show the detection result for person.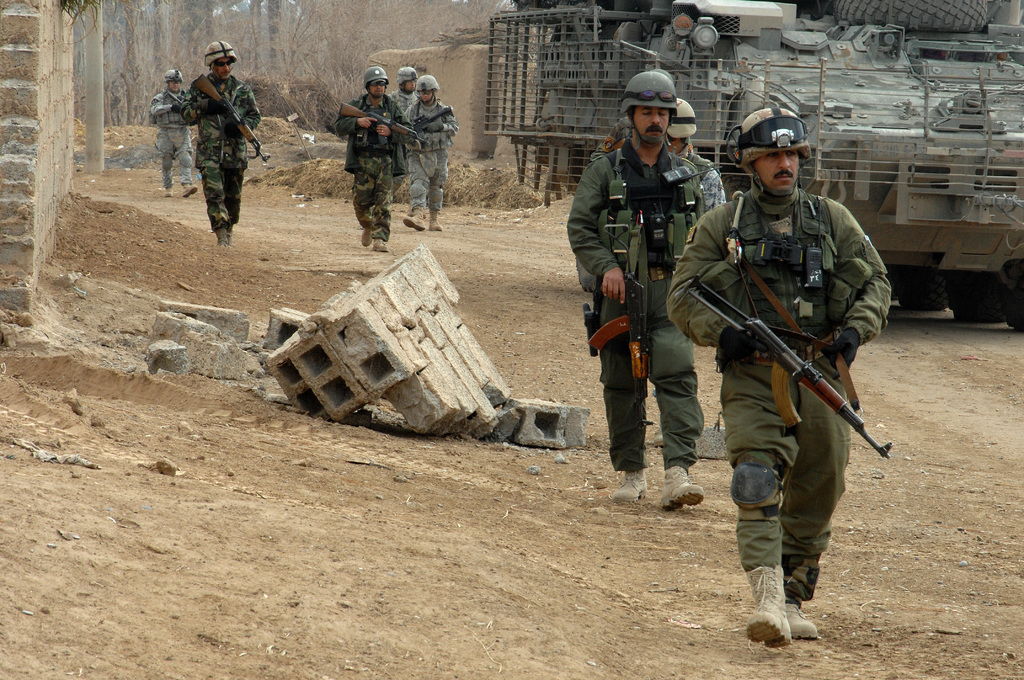
box(664, 108, 892, 649).
